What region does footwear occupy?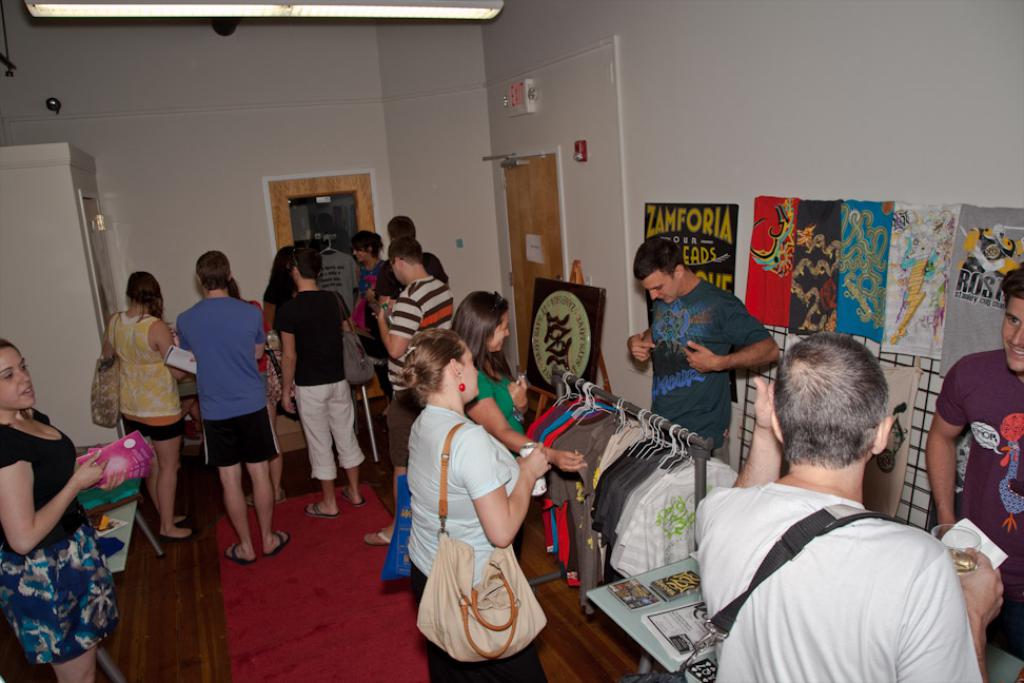
crop(303, 502, 339, 516).
